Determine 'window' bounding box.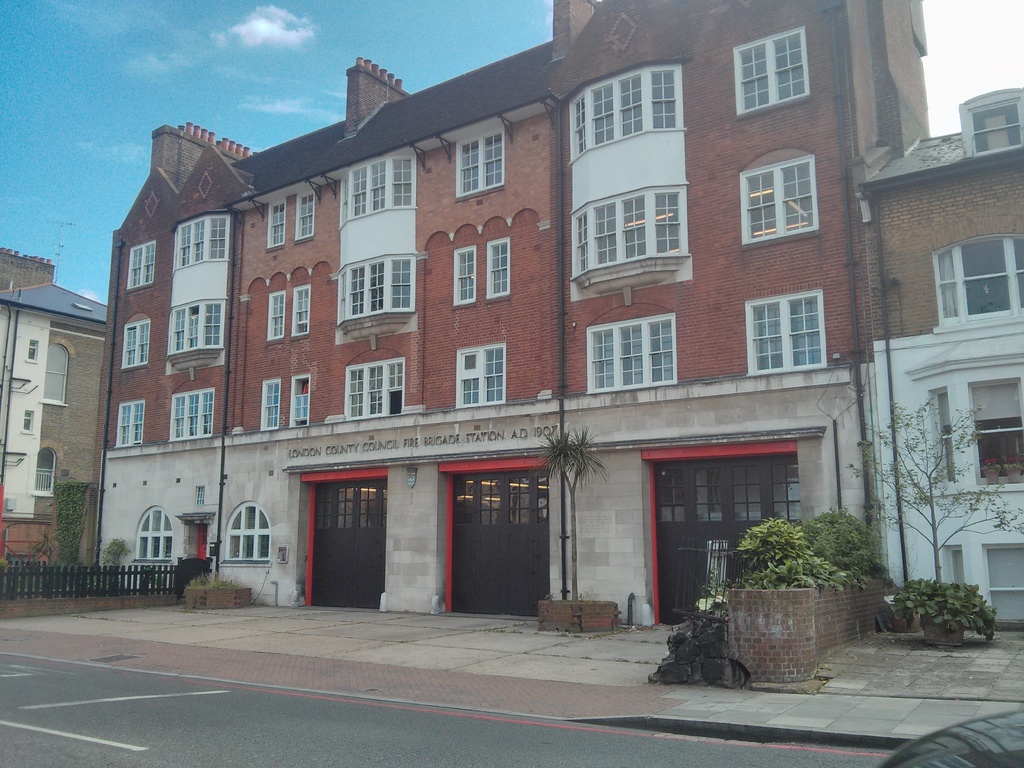
Determined: [x1=169, y1=383, x2=218, y2=442].
